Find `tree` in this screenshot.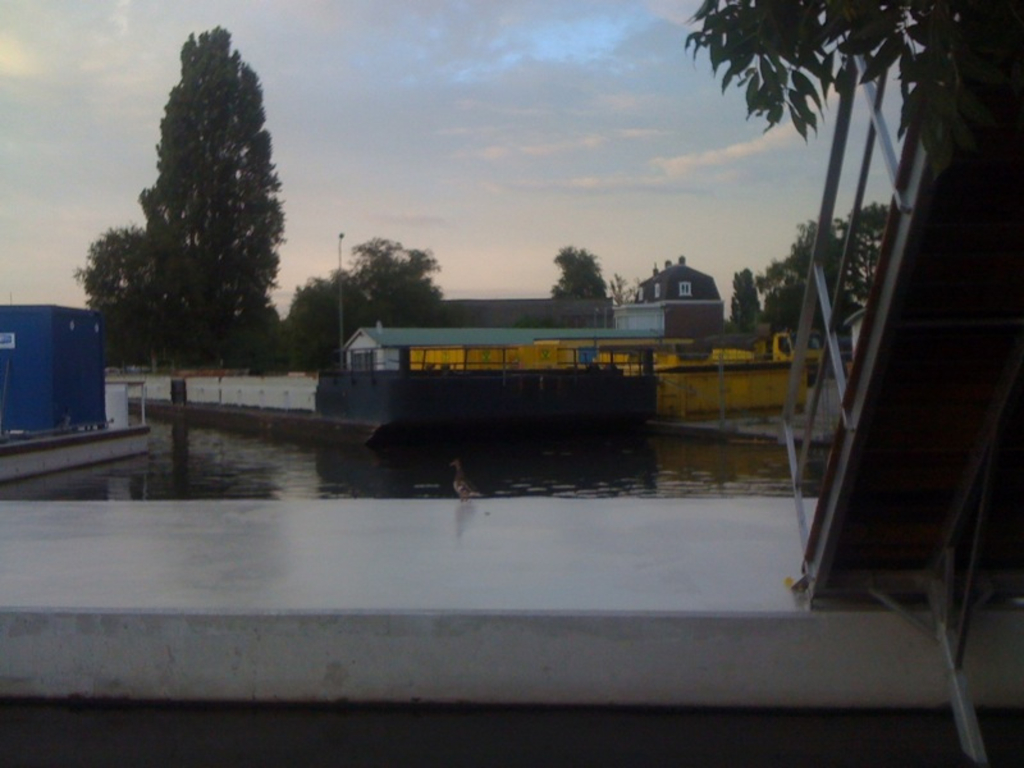
The bounding box for `tree` is left=280, top=268, right=388, bottom=364.
